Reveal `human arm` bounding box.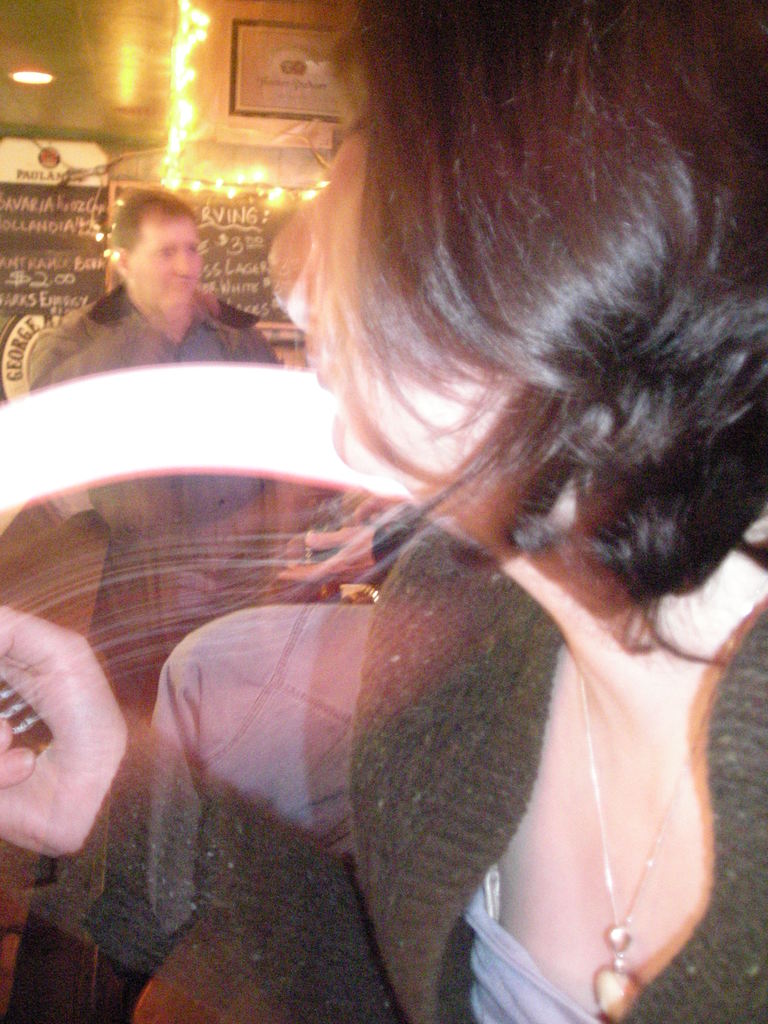
Revealed: {"x1": 341, "y1": 485, "x2": 410, "y2": 520}.
